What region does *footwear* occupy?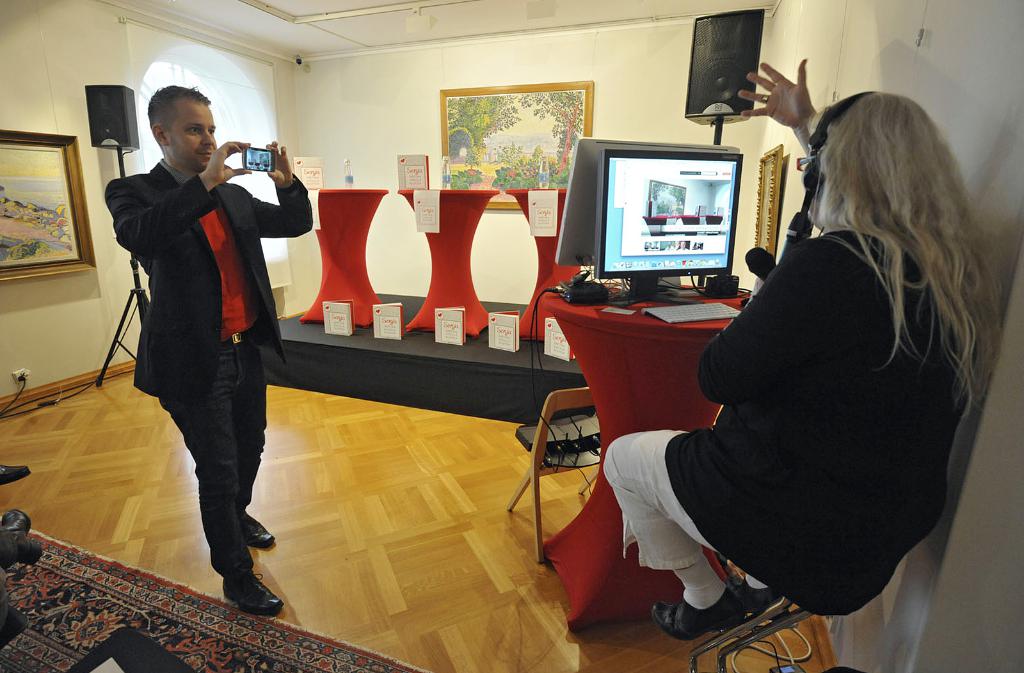
[x1=221, y1=562, x2=282, y2=617].
